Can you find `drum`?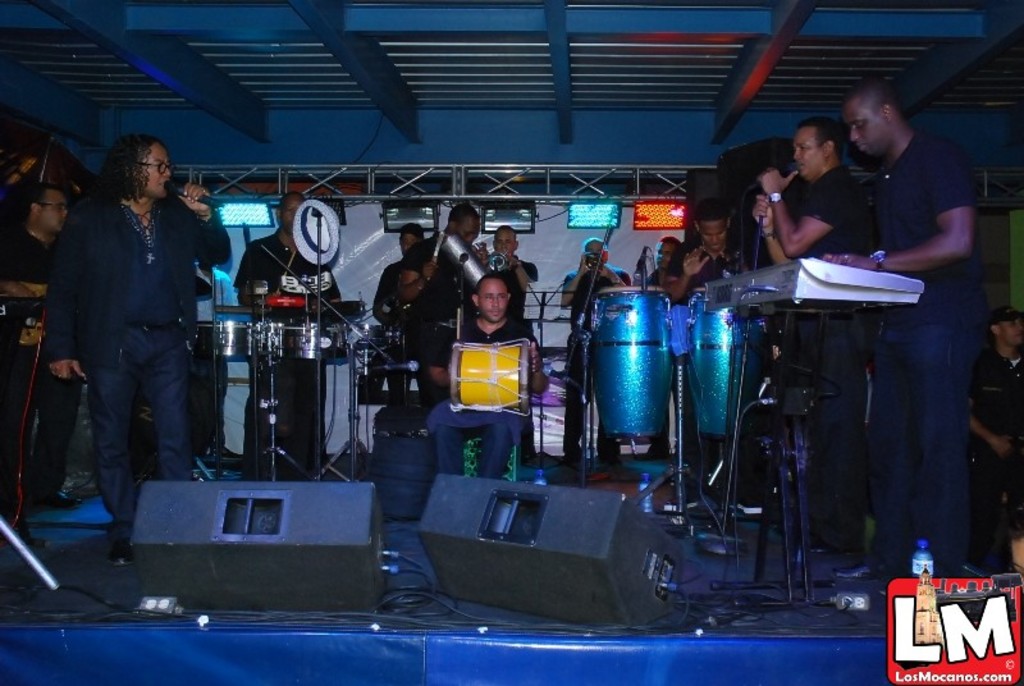
Yes, bounding box: <bbox>448, 338, 529, 416</bbox>.
